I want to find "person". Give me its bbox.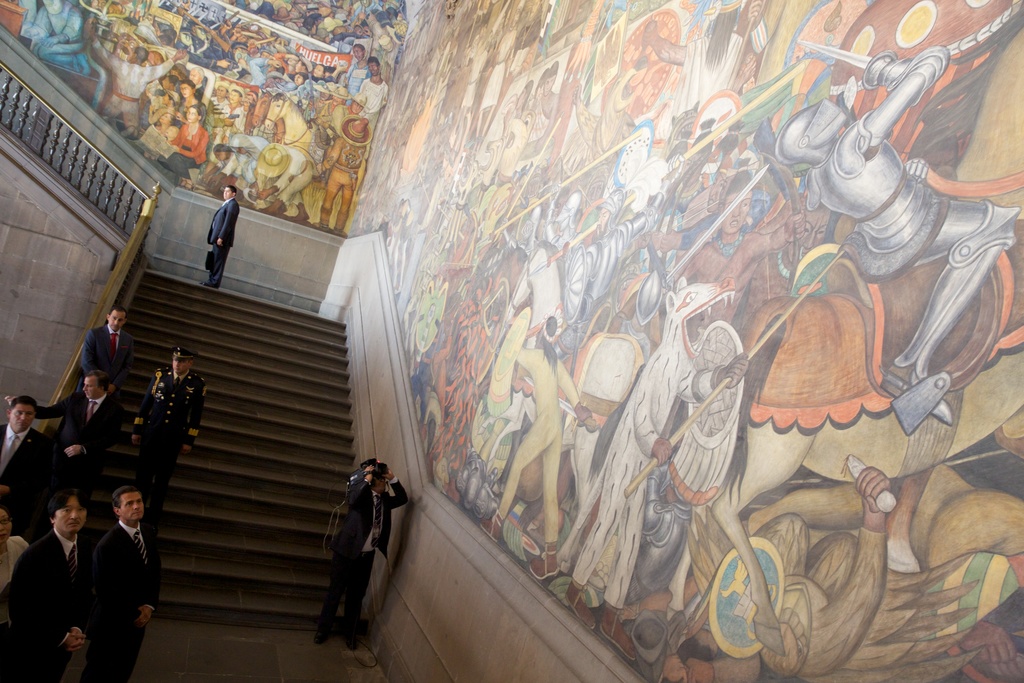
(left=74, top=305, right=137, bottom=397).
